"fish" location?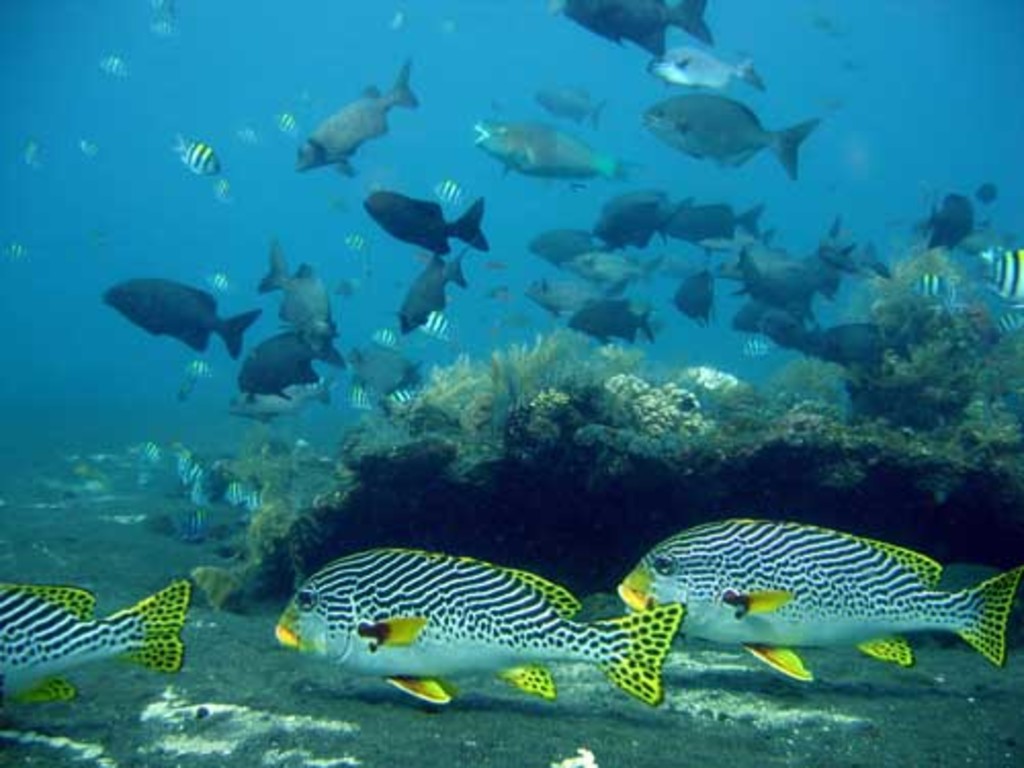
l=2, t=231, r=29, b=266
